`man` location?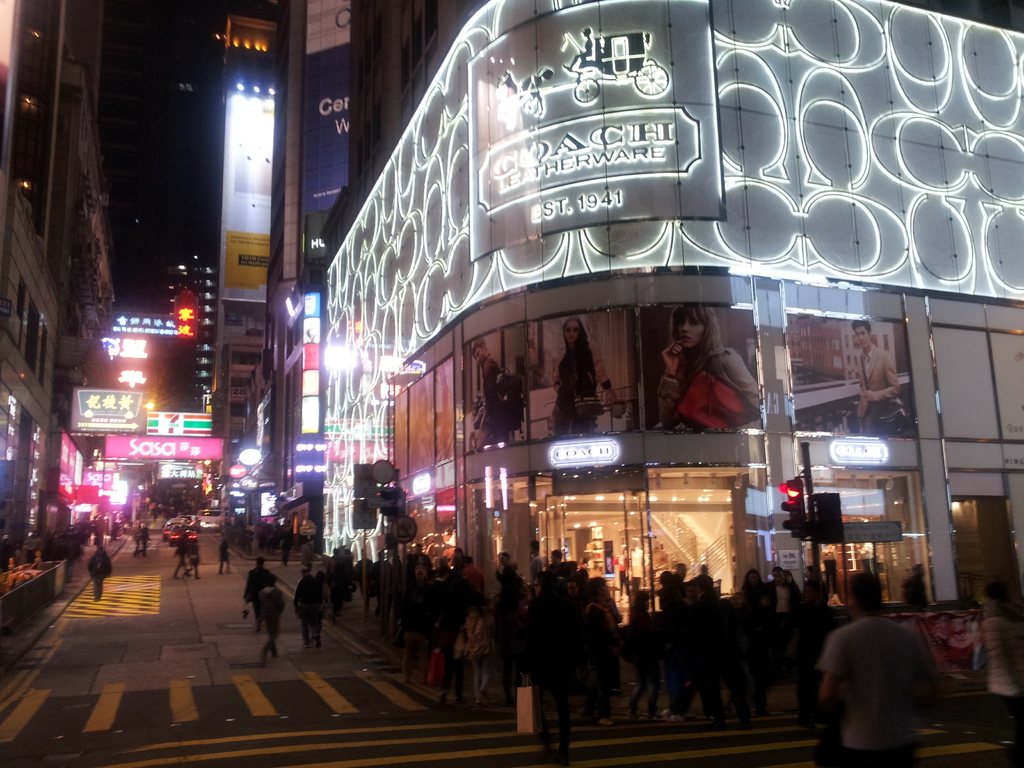
rect(475, 332, 496, 445)
